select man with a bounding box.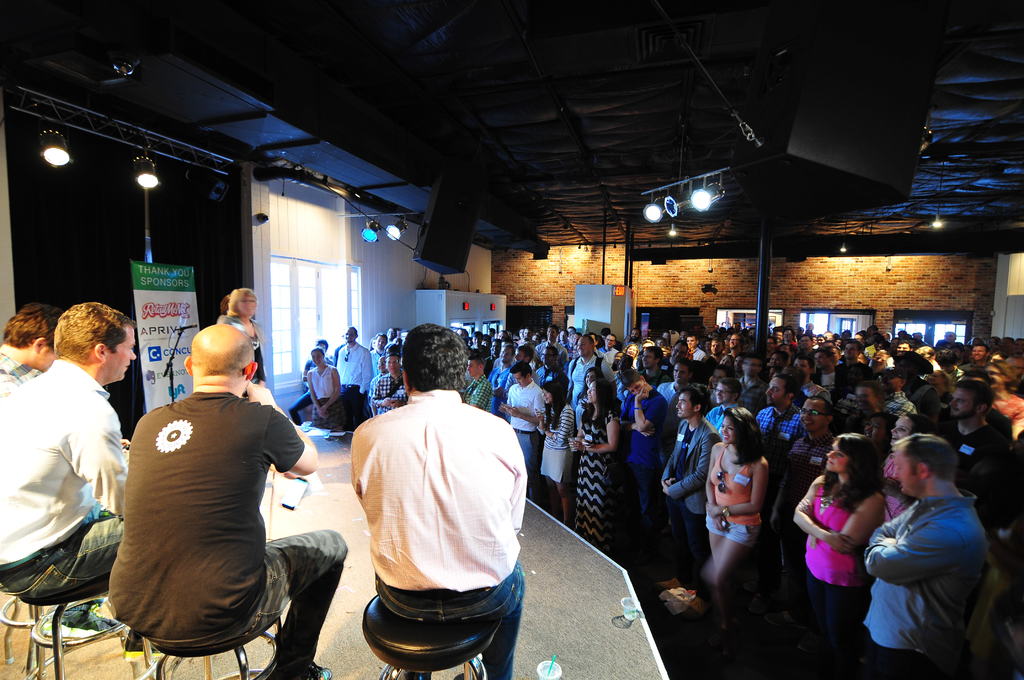
bbox(710, 330, 735, 359).
